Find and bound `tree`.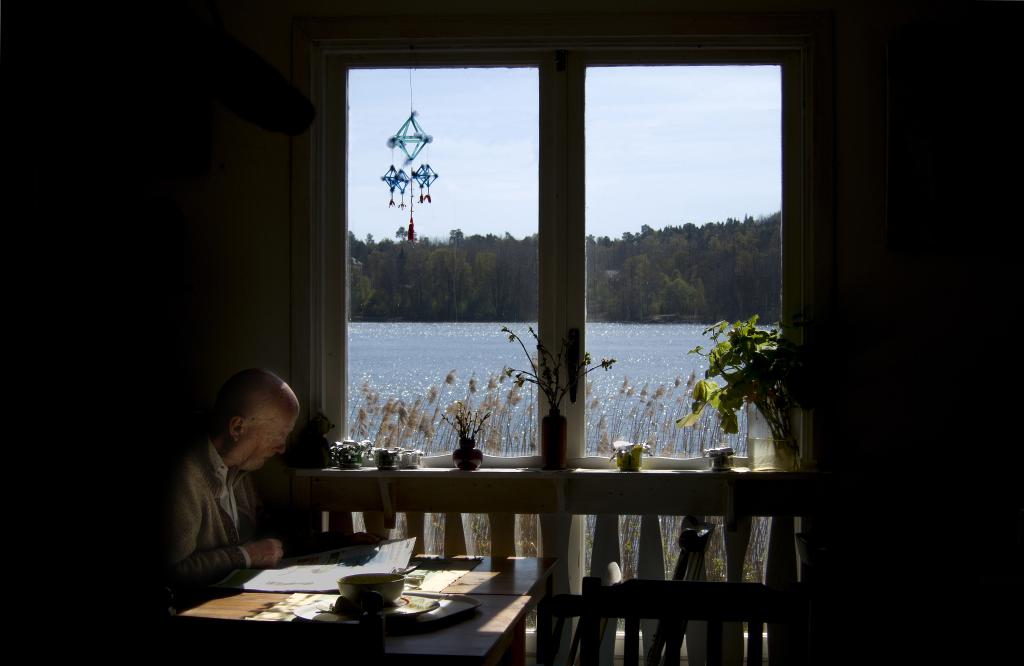
Bound: [584,225,629,307].
